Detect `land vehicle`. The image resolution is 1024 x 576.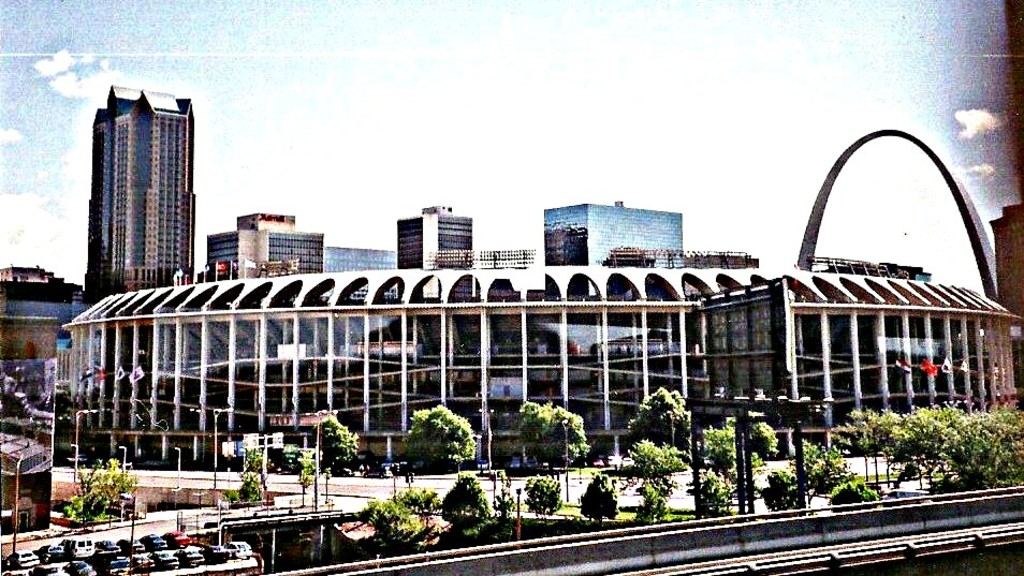
region(33, 541, 65, 560).
